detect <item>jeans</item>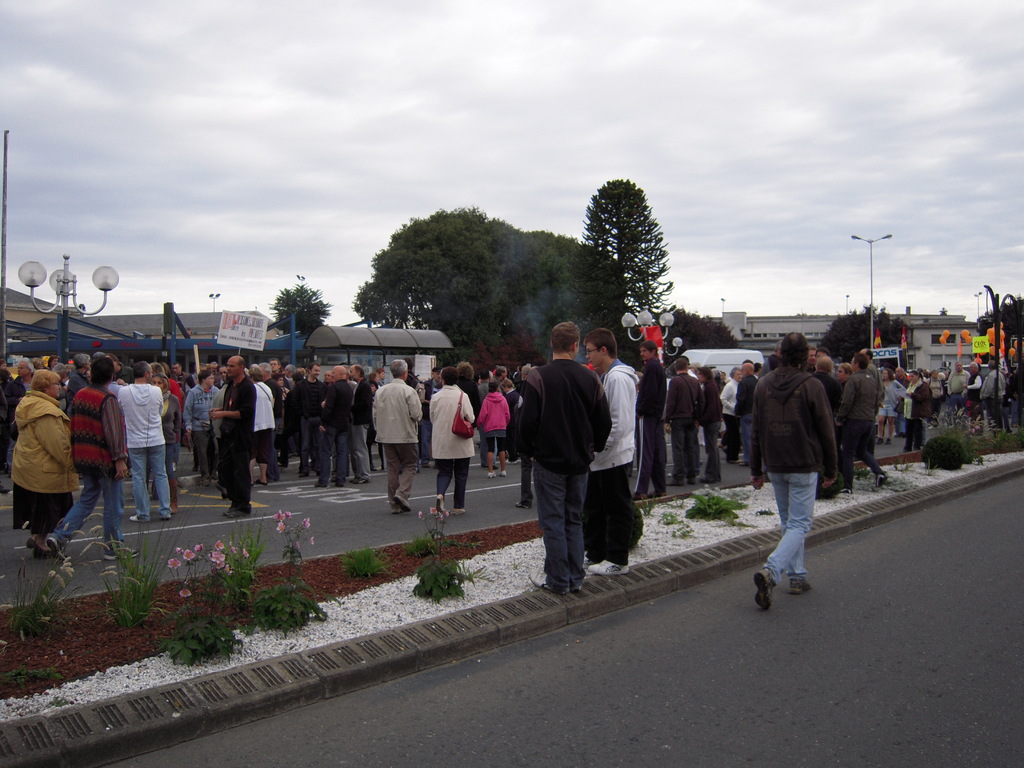
locate(298, 412, 321, 473)
